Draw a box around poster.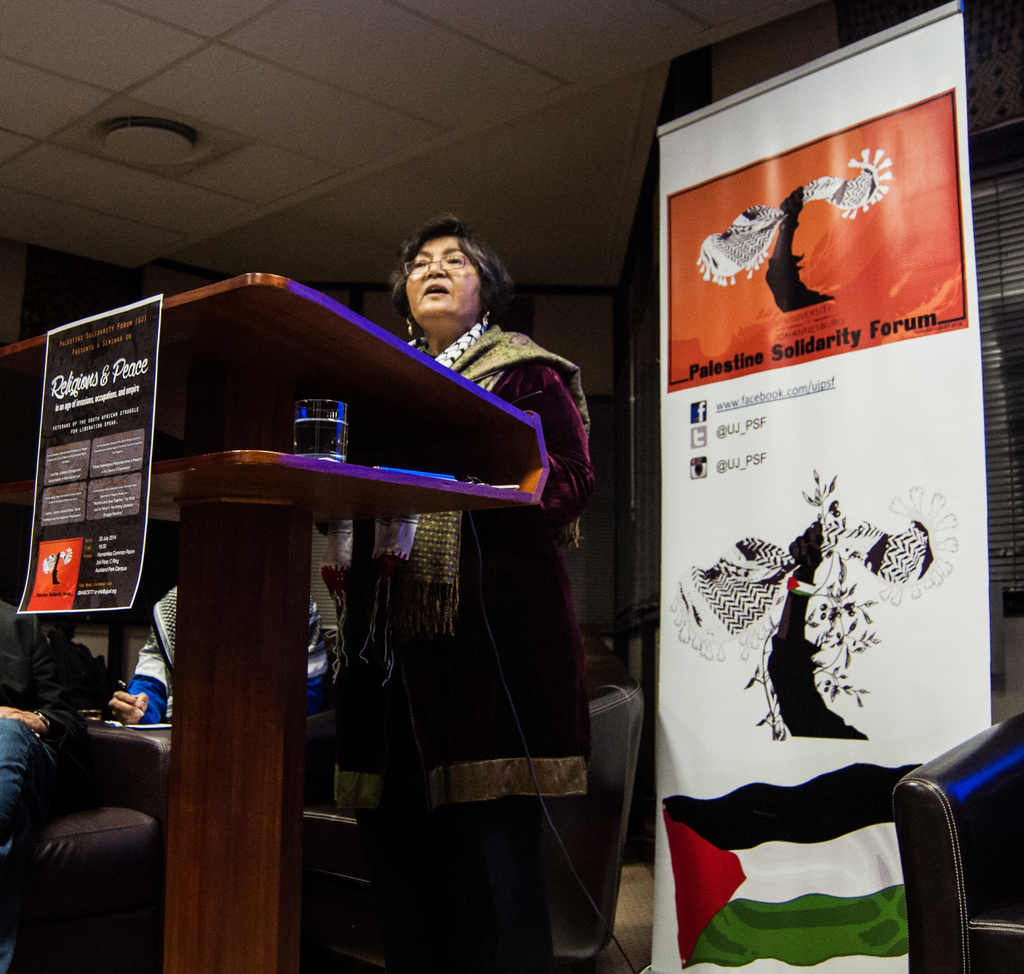
[left=22, top=288, right=160, bottom=608].
